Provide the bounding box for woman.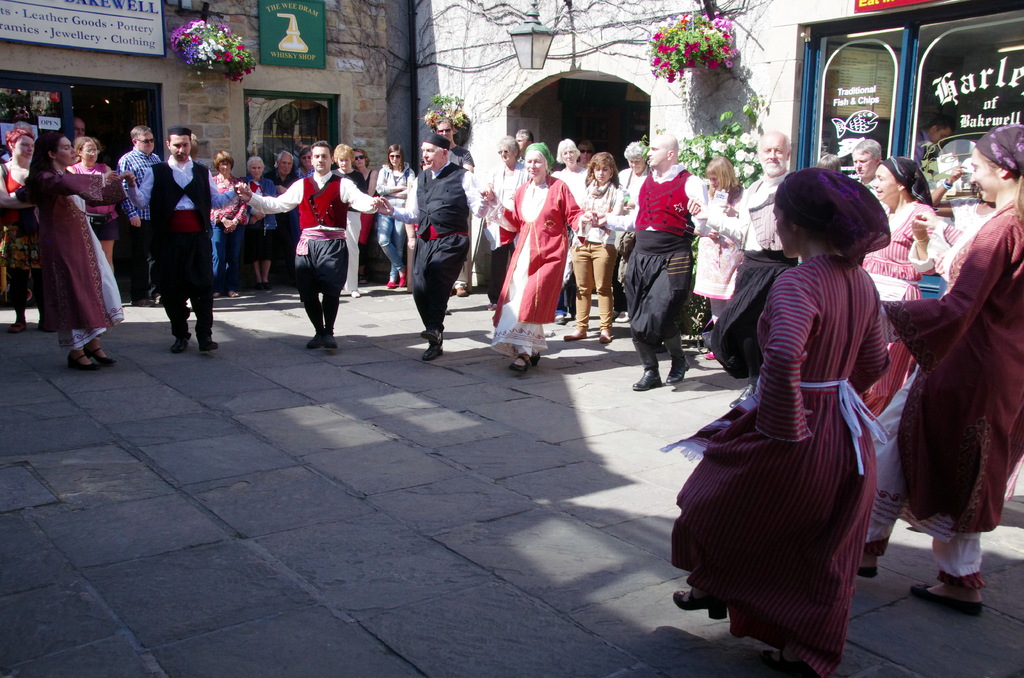
locate(28, 133, 120, 368).
